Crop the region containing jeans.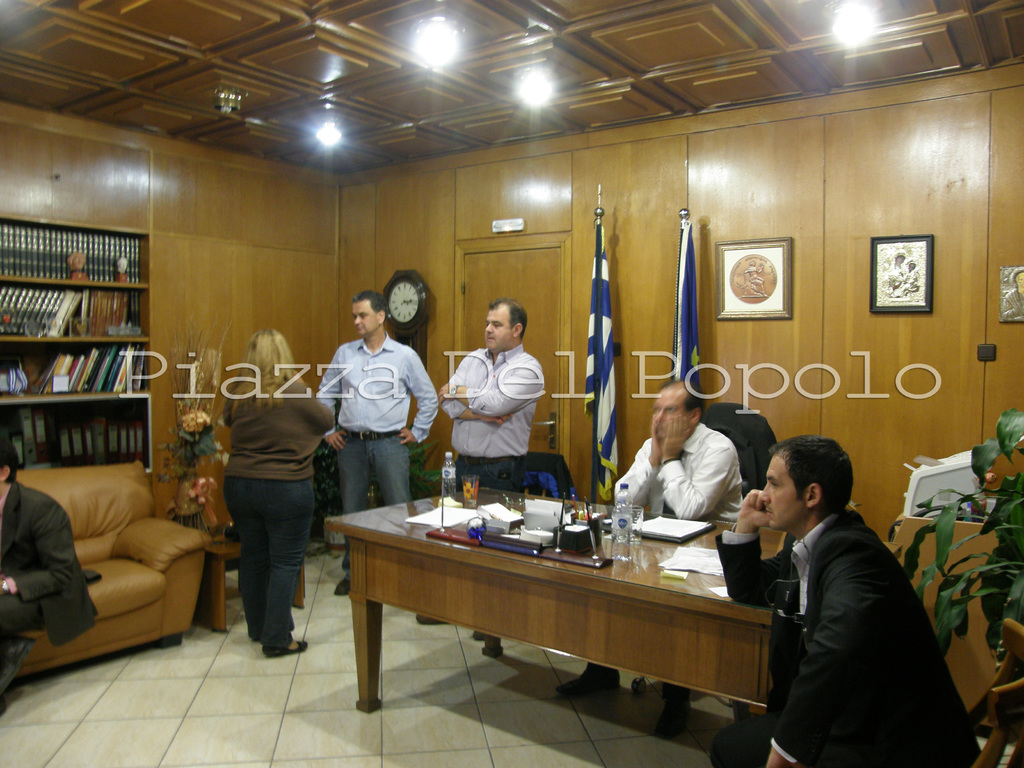
Crop region: locate(330, 435, 404, 564).
